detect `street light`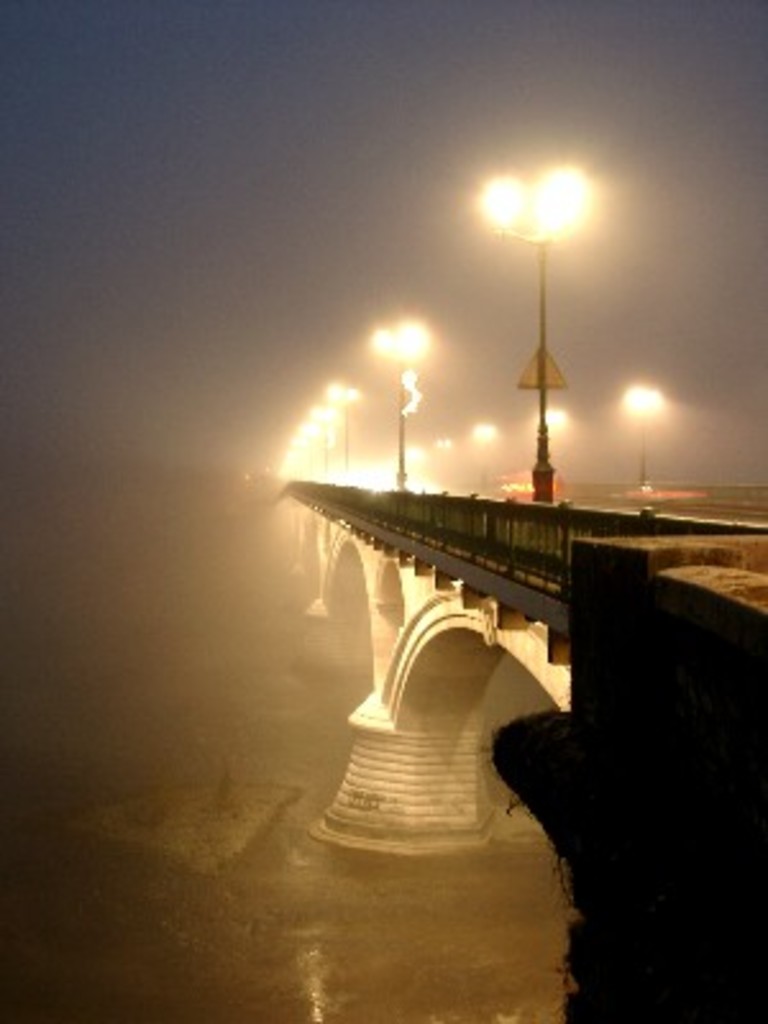
pyautogui.locateOnScreen(371, 320, 435, 489)
